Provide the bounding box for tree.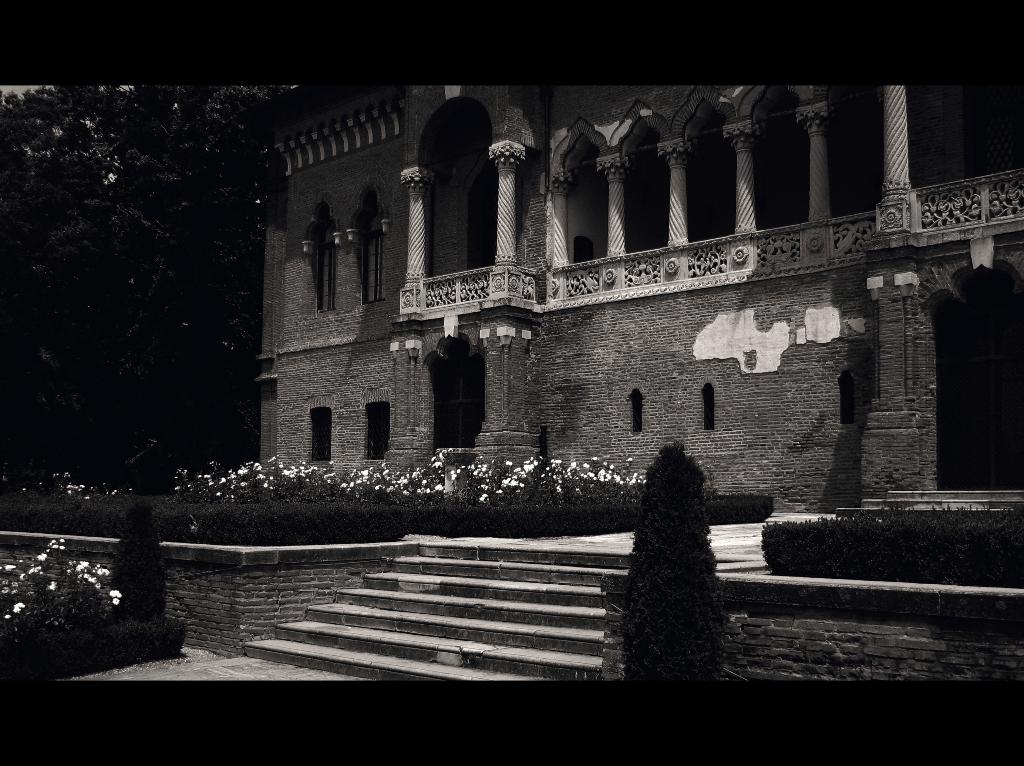
(611,409,732,687).
